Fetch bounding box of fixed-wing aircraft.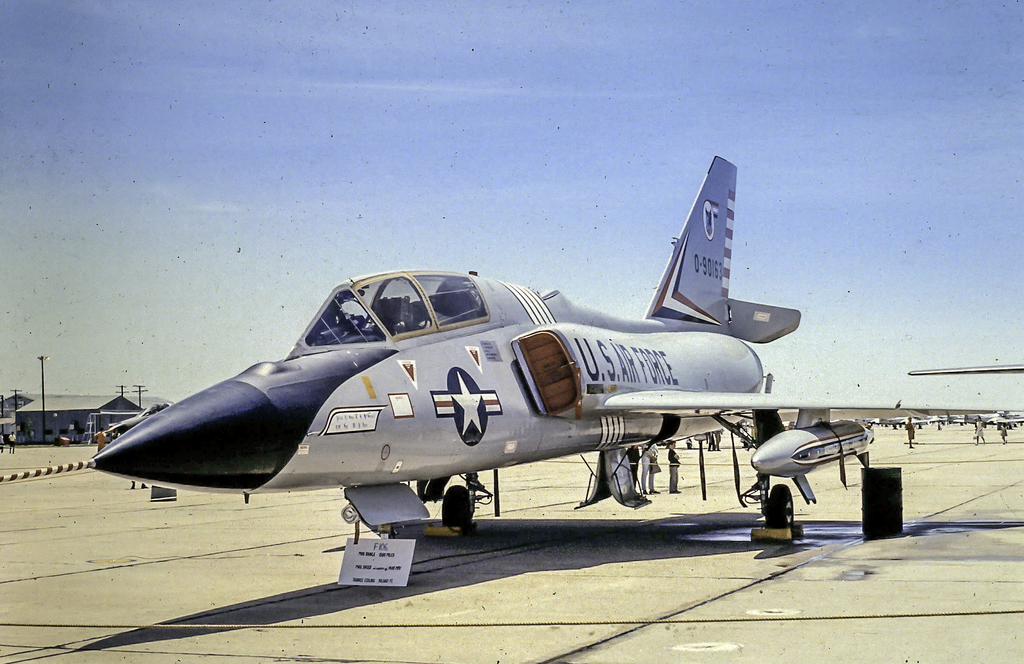
Bbox: {"x1": 0, "y1": 151, "x2": 1023, "y2": 542}.
